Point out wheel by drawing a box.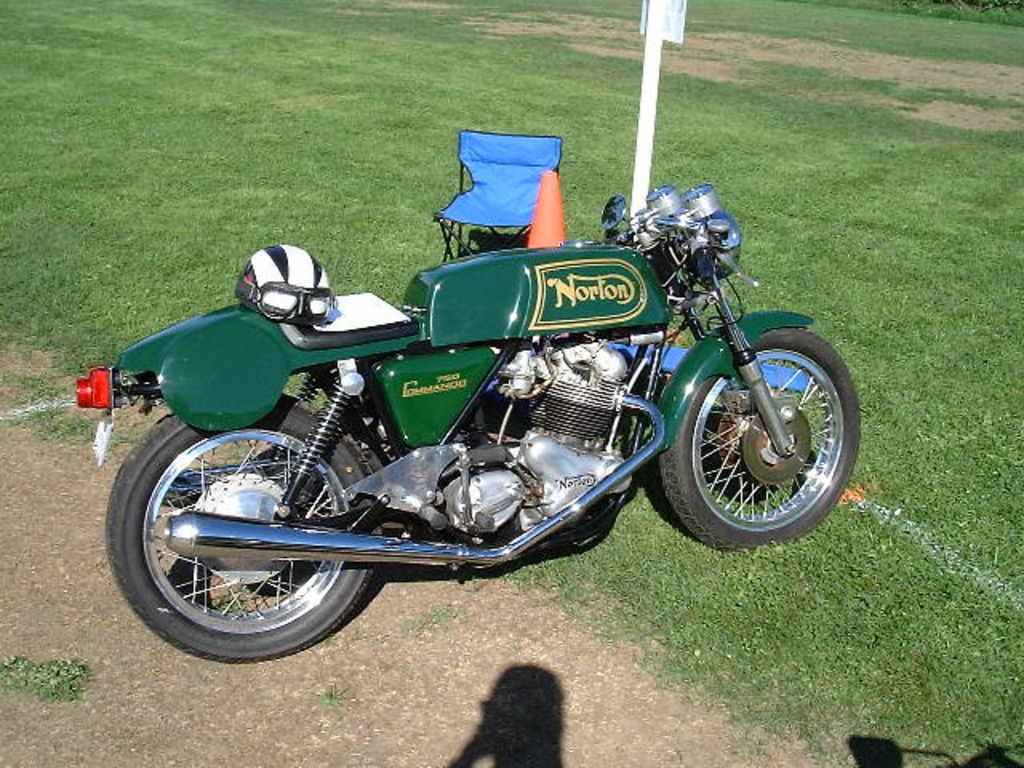
674,325,851,539.
